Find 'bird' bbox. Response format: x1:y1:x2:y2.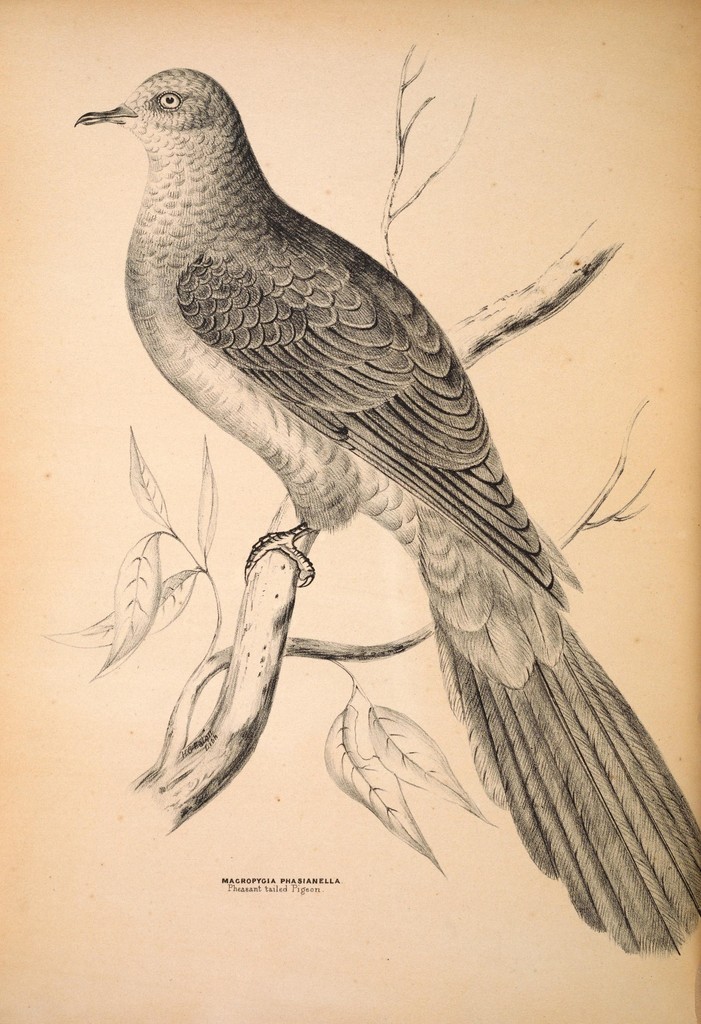
101:44:670:903.
